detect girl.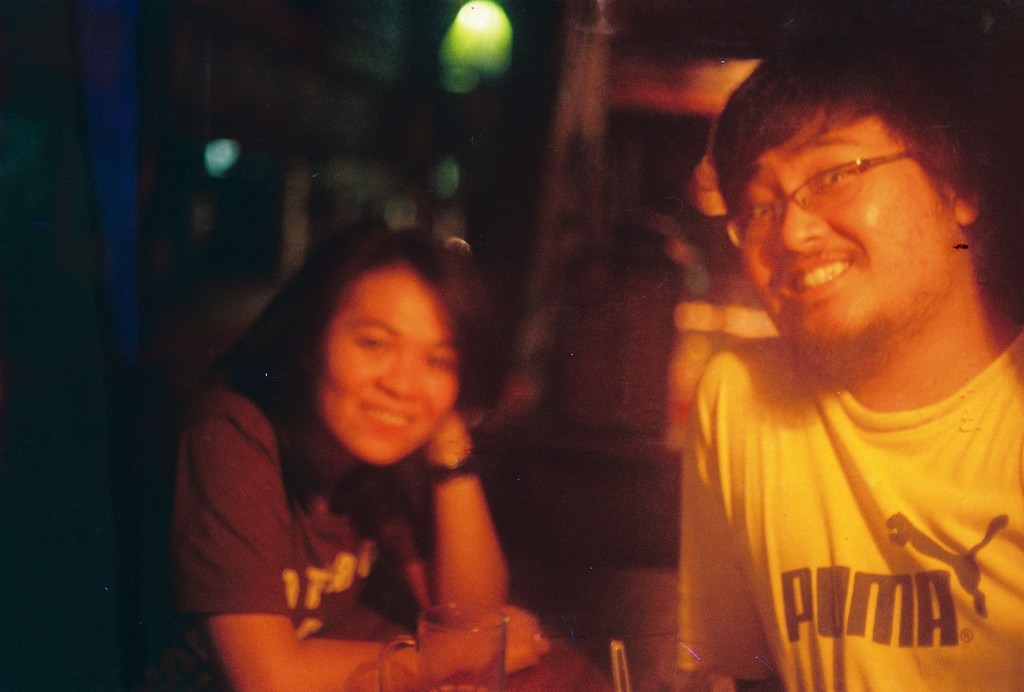
Detected at (left=127, top=213, right=550, bottom=691).
